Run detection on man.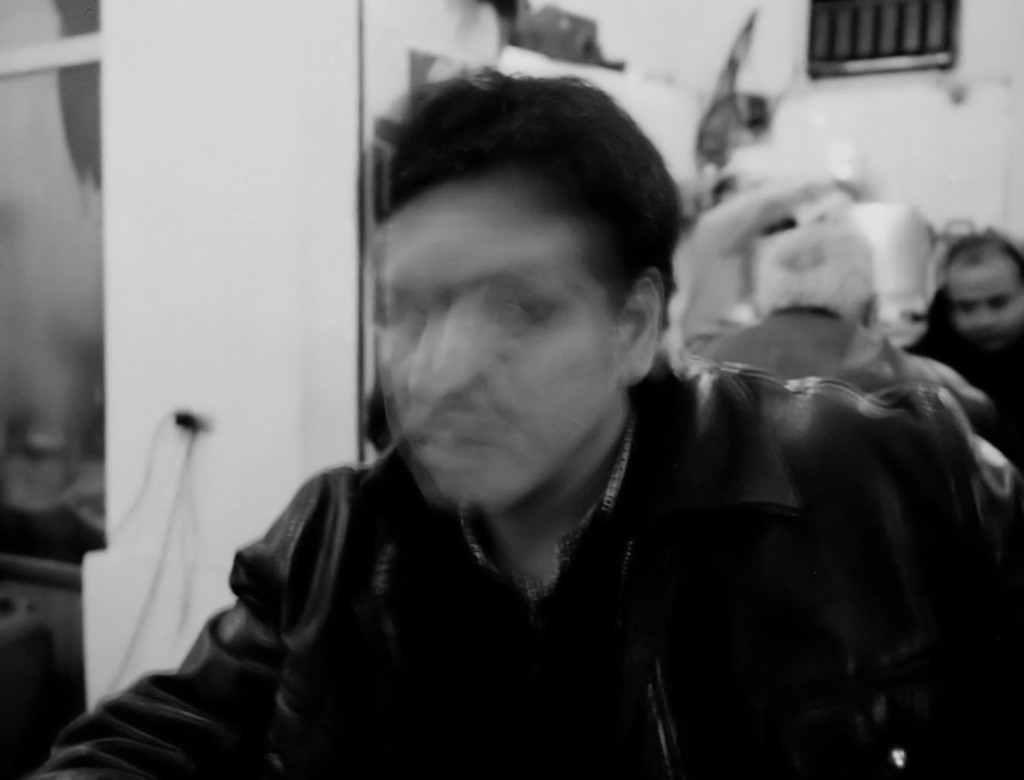
Result: Rect(135, 76, 989, 754).
